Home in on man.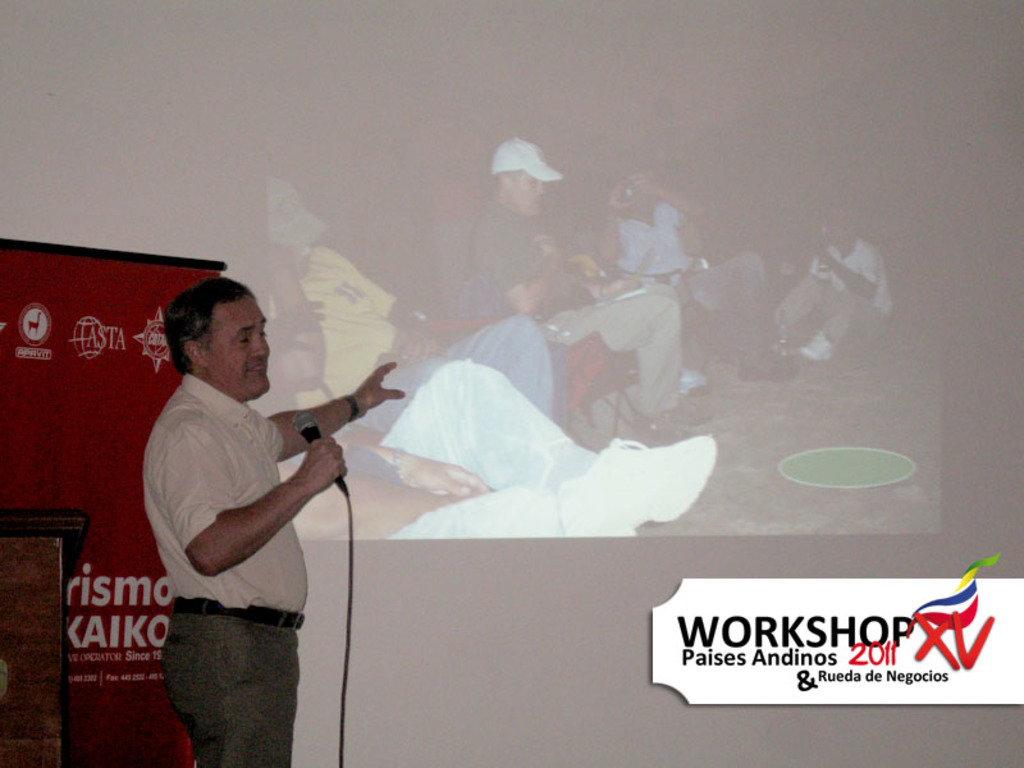
Homed in at bbox(256, 170, 726, 536).
